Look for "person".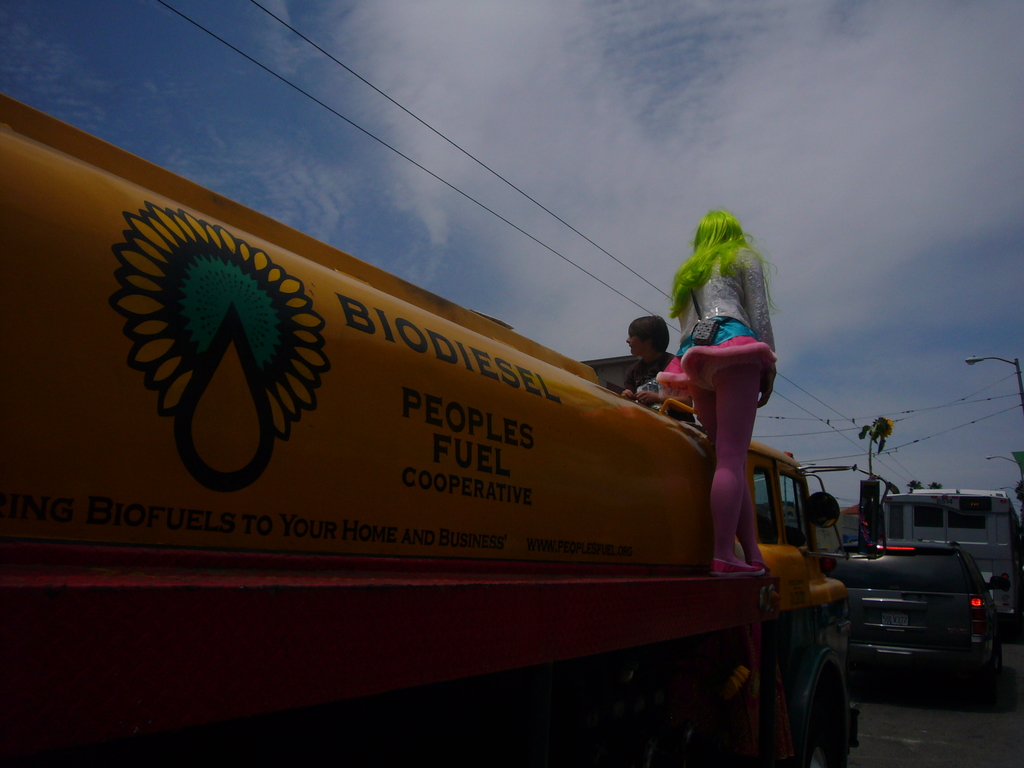
Found: [left=616, top=309, right=690, bottom=427].
